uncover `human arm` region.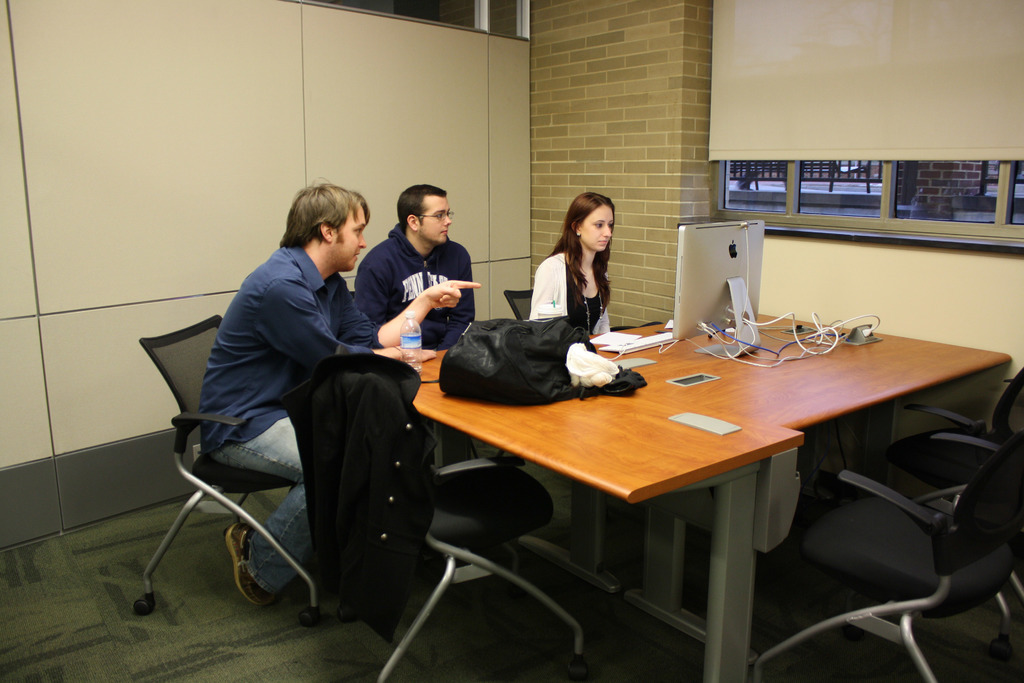
Uncovered: (592,283,614,343).
